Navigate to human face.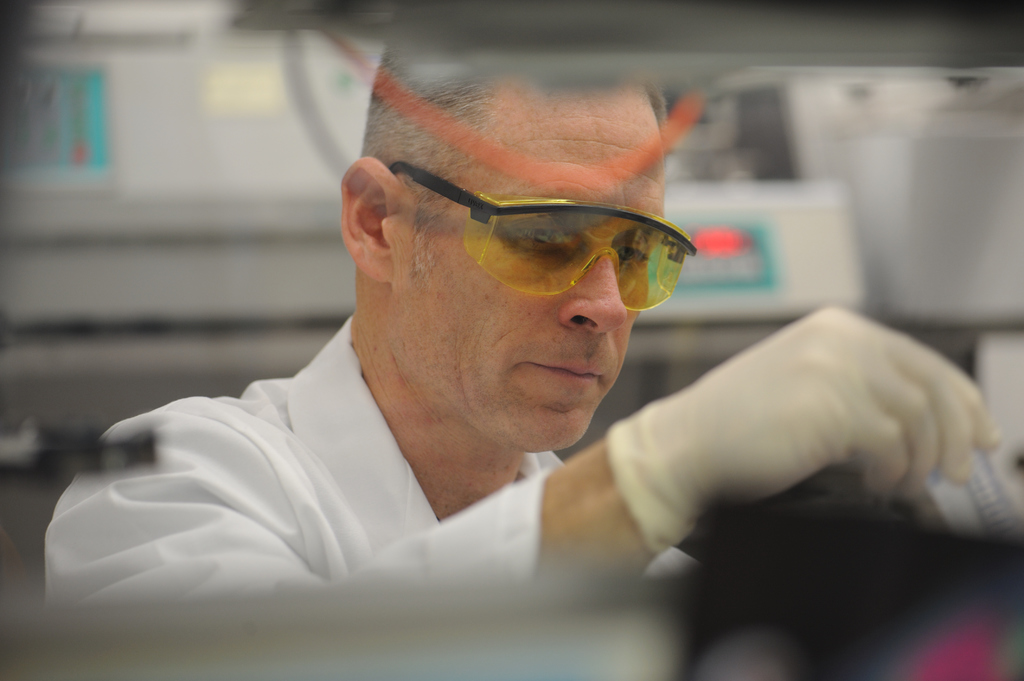
Navigation target: (x1=392, y1=88, x2=668, y2=451).
